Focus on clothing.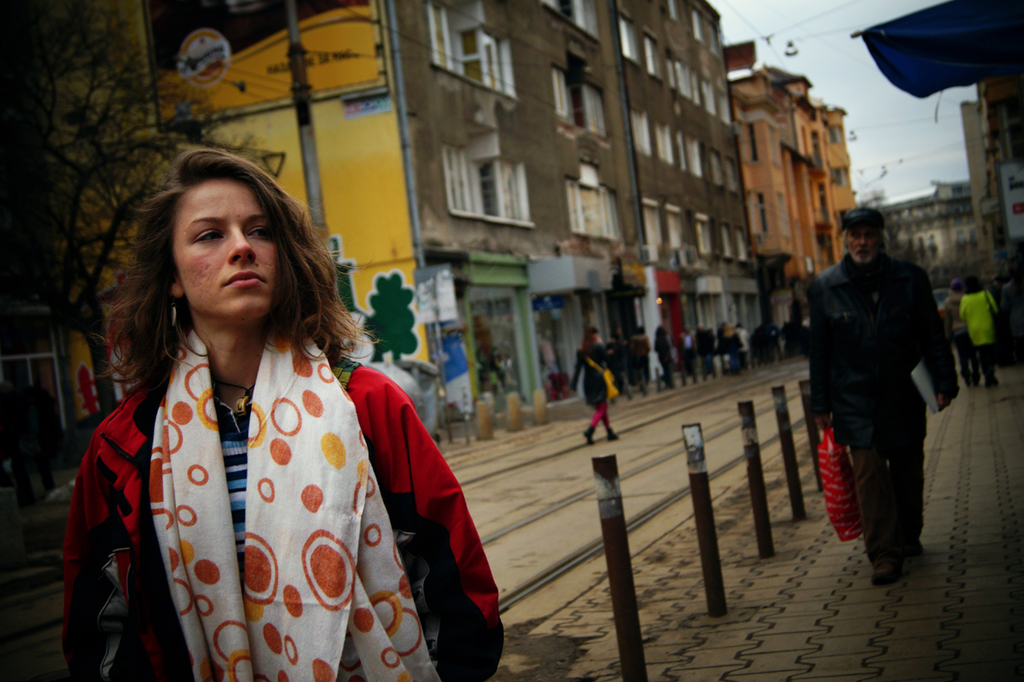
Focused at l=57, t=309, r=497, b=681.
